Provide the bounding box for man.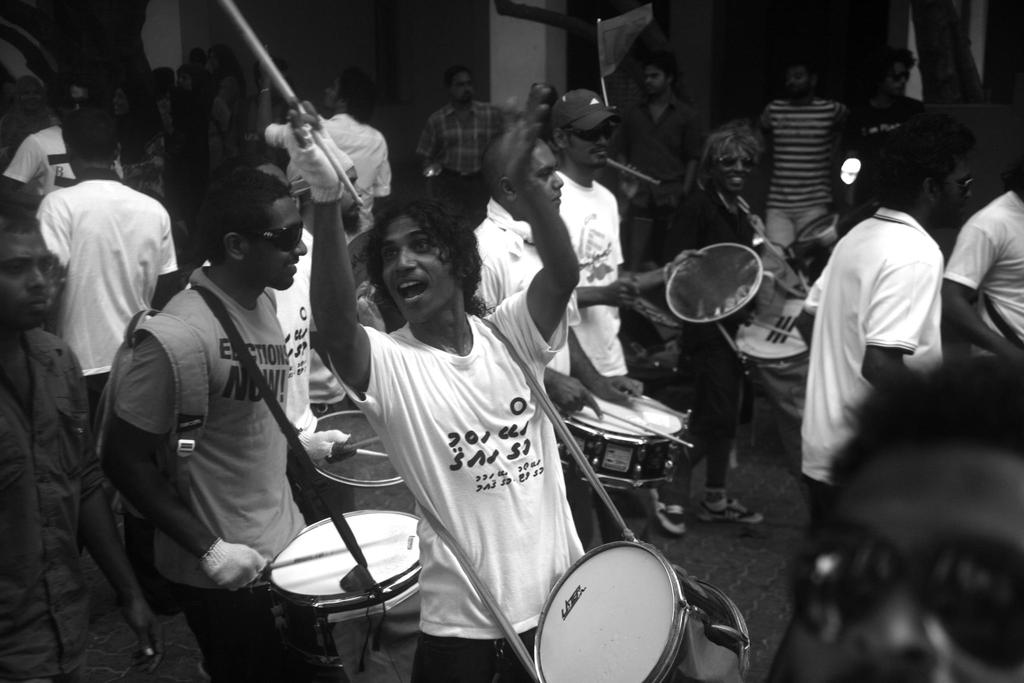
{"left": 834, "top": 47, "right": 960, "bottom": 228}.
